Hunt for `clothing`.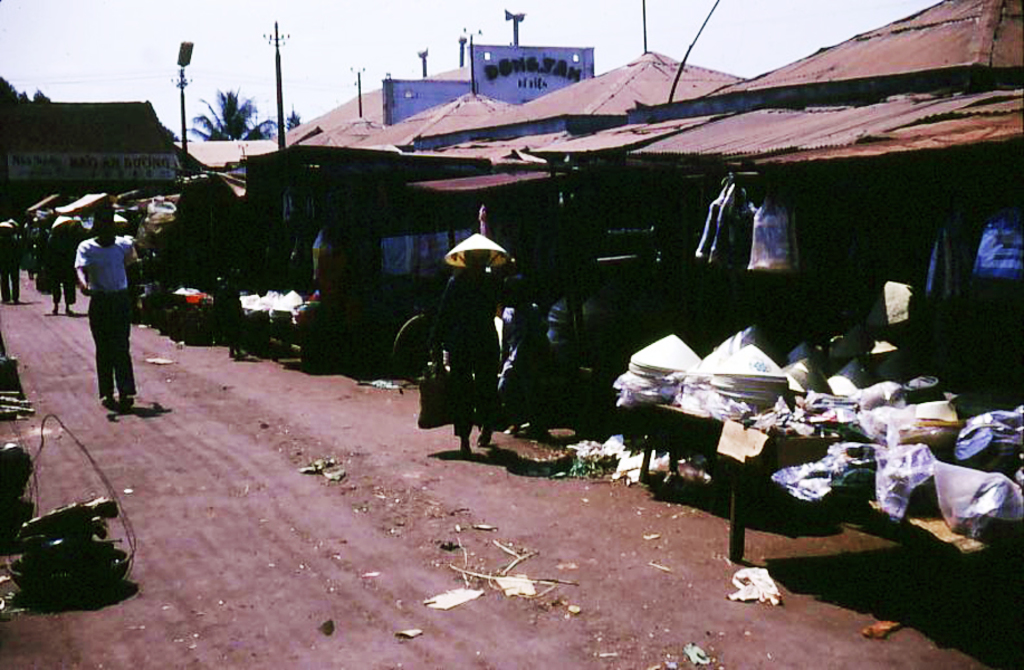
Hunted down at <region>75, 239, 133, 403</region>.
